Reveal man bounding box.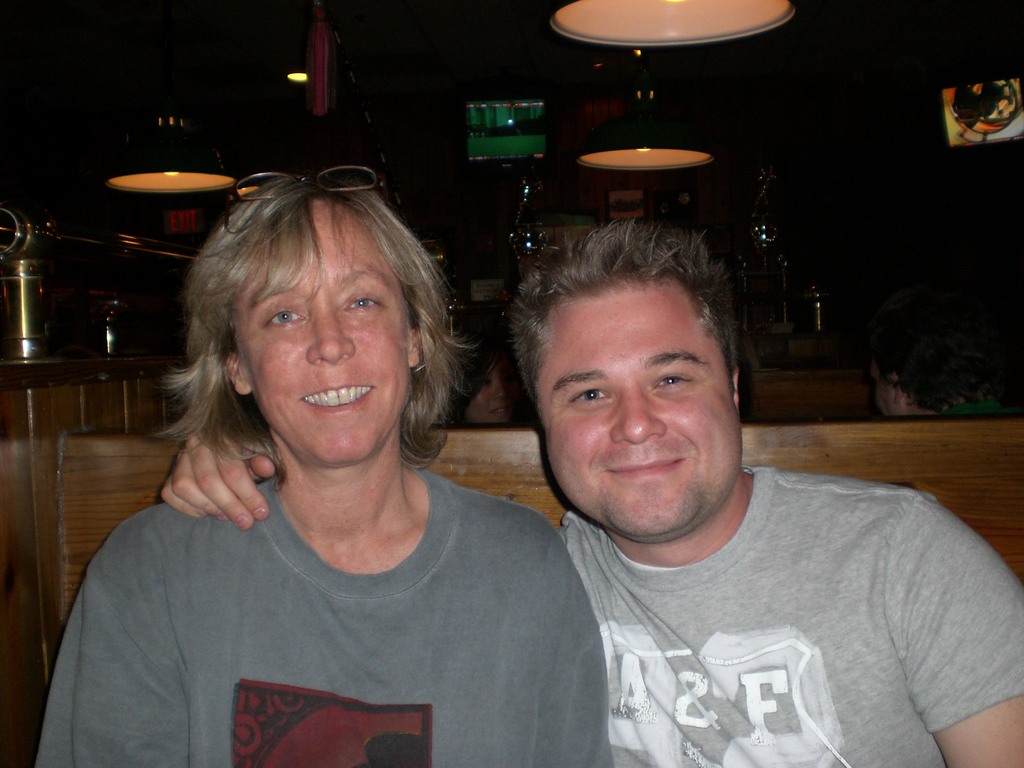
Revealed: [36, 164, 619, 767].
